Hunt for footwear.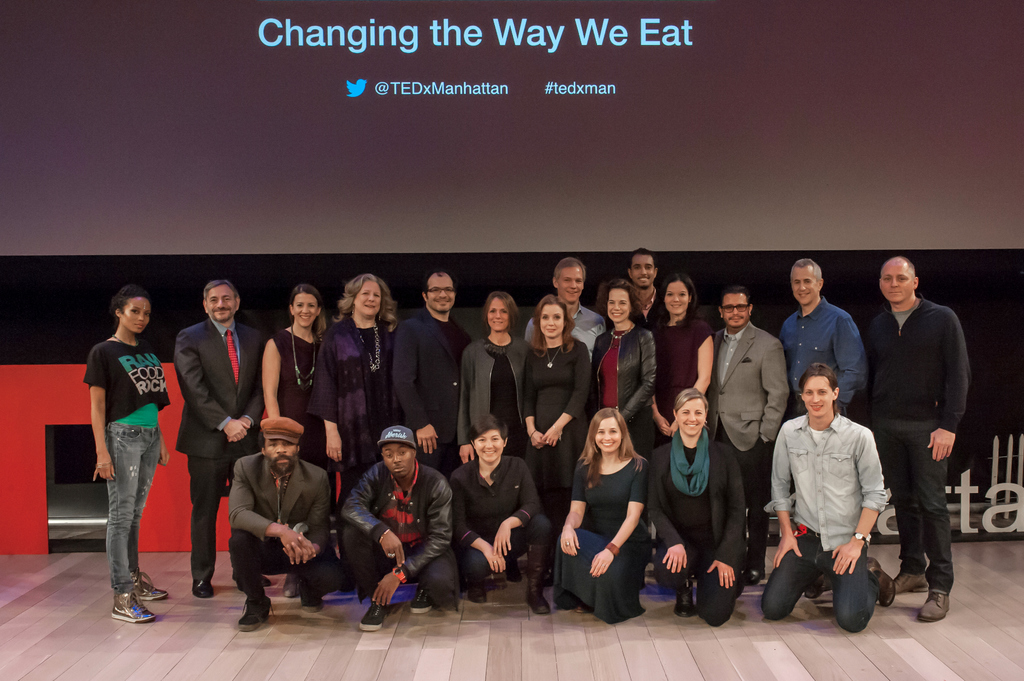
Hunted down at box=[893, 572, 930, 593].
